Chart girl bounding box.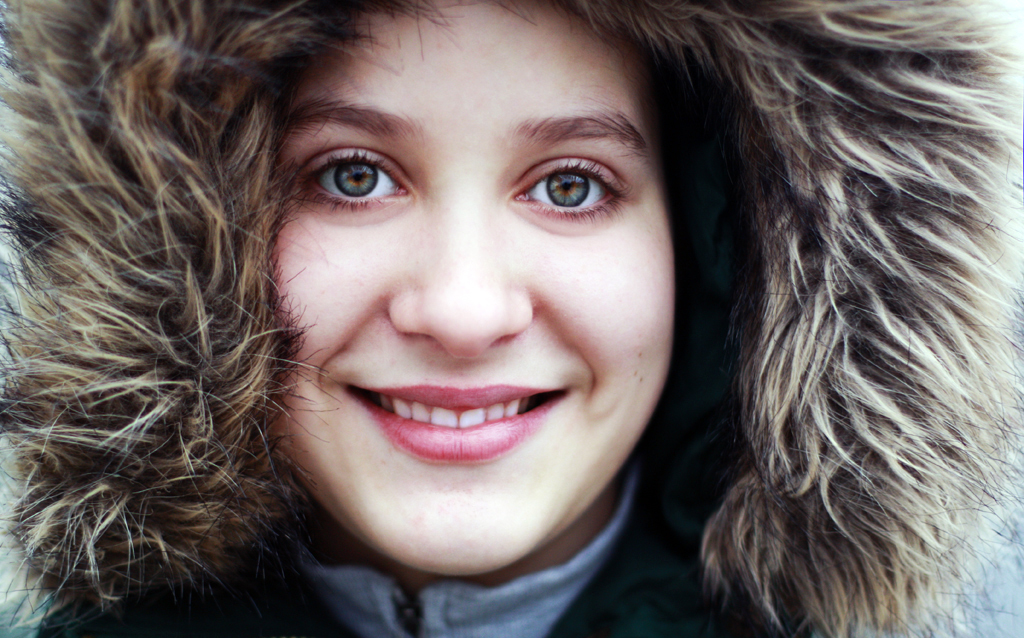
Charted: detection(0, 0, 1023, 637).
